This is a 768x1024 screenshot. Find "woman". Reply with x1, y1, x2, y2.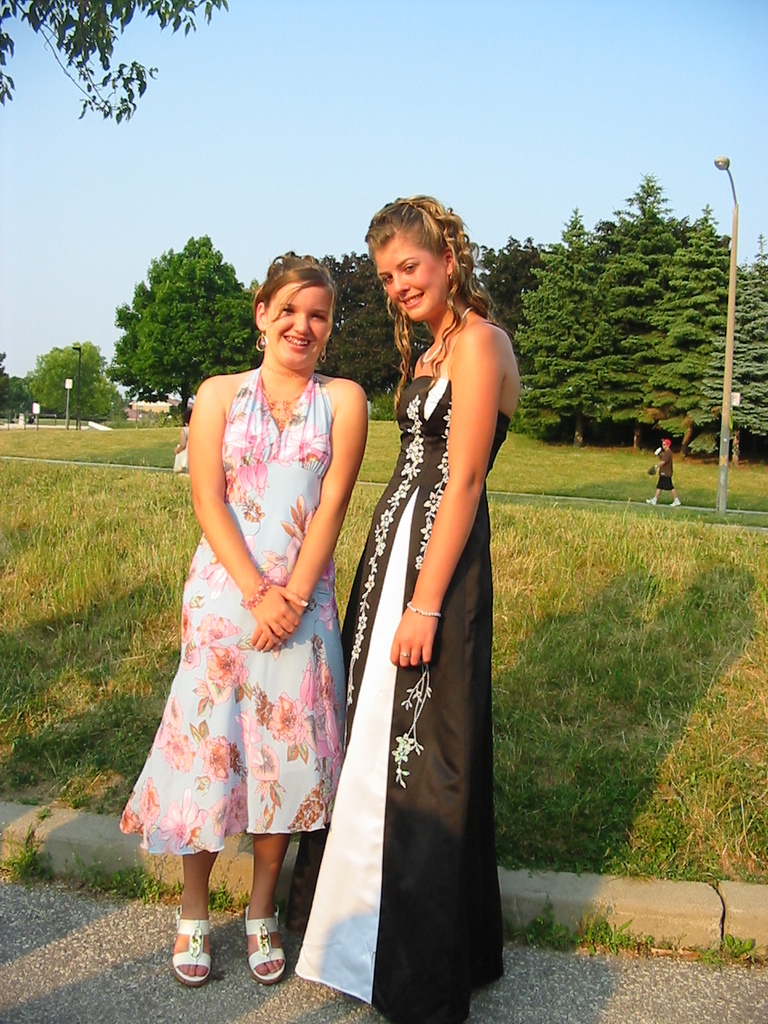
146, 238, 379, 938.
